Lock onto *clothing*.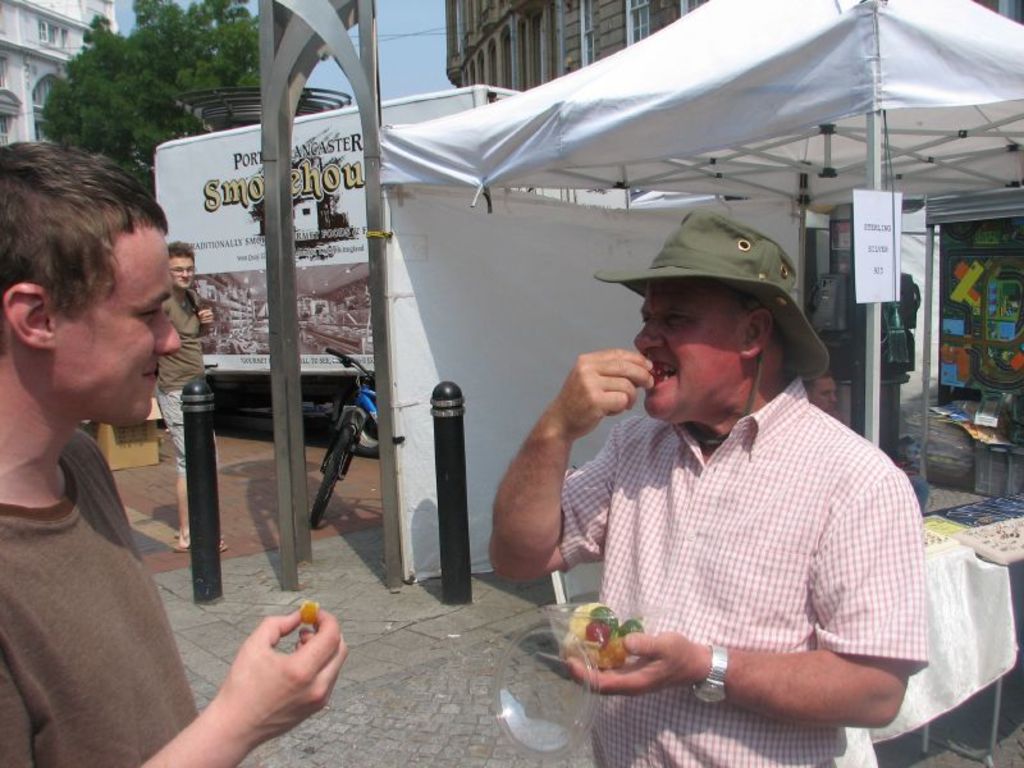
Locked: crop(561, 374, 931, 767).
